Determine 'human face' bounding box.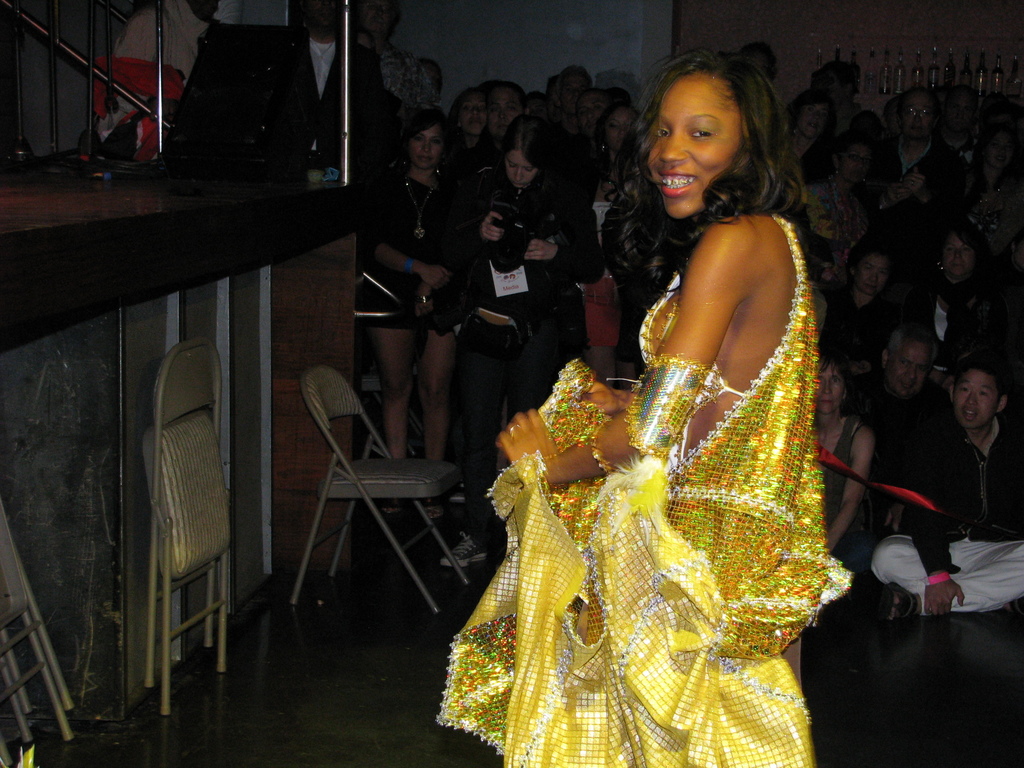
Determined: BBox(600, 110, 636, 152).
